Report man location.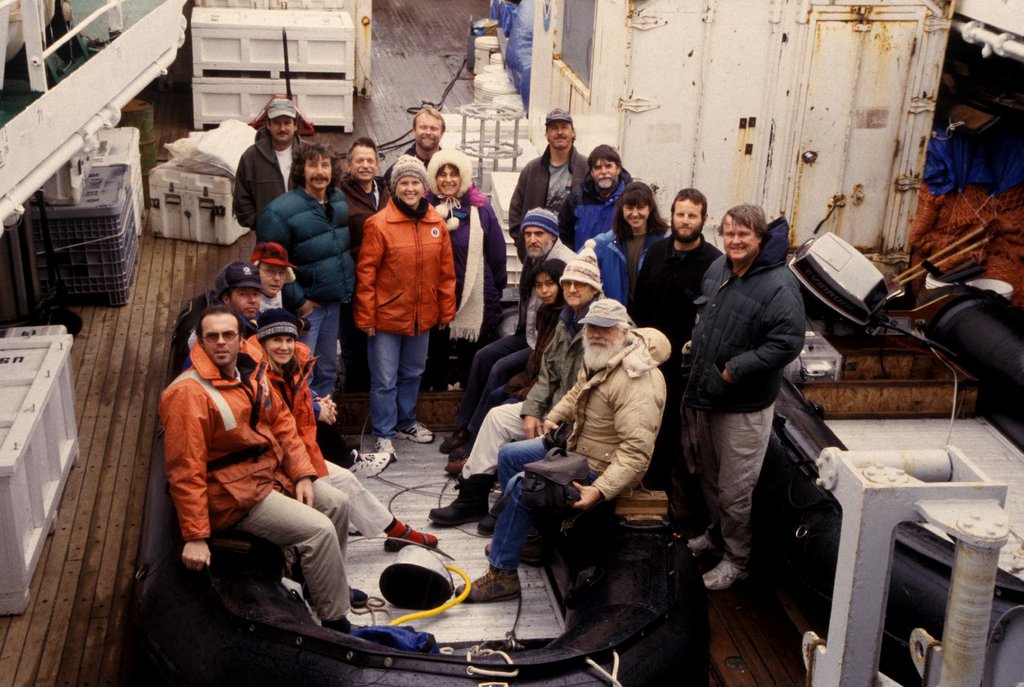
Report: Rect(337, 135, 389, 274).
